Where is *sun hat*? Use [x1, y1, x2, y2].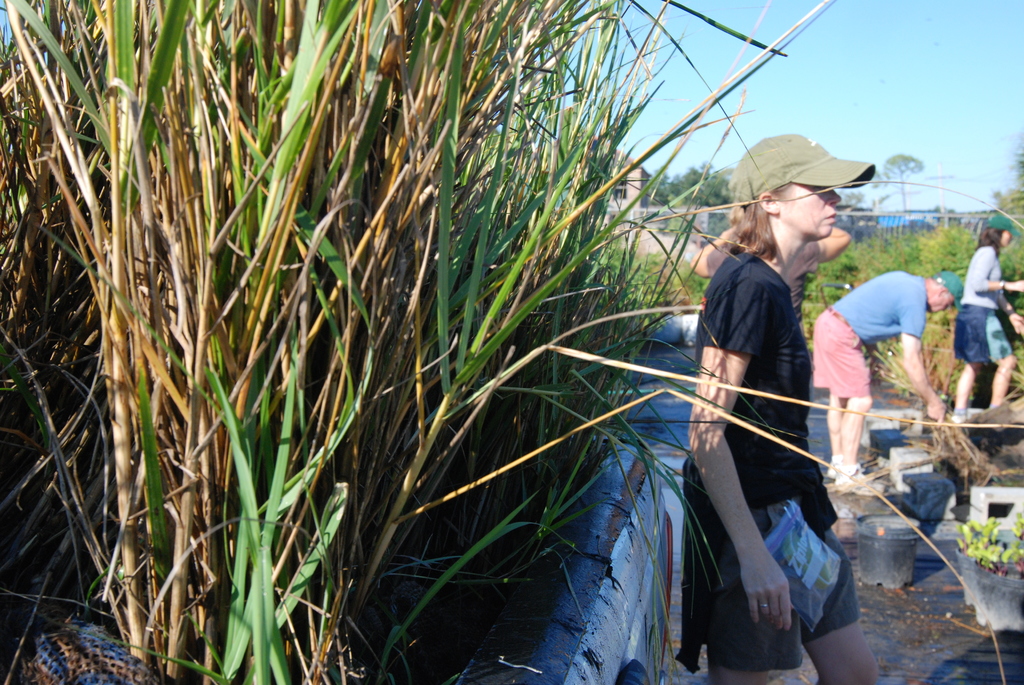
[976, 211, 1023, 233].
